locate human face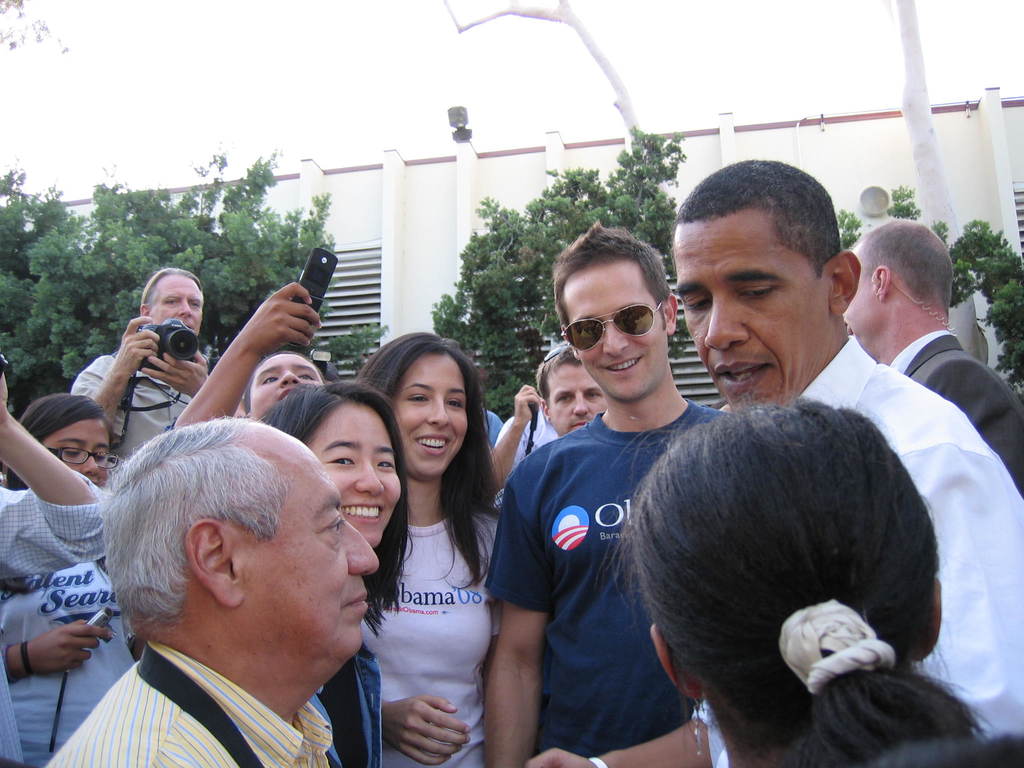
left=154, top=269, right=202, bottom=332
